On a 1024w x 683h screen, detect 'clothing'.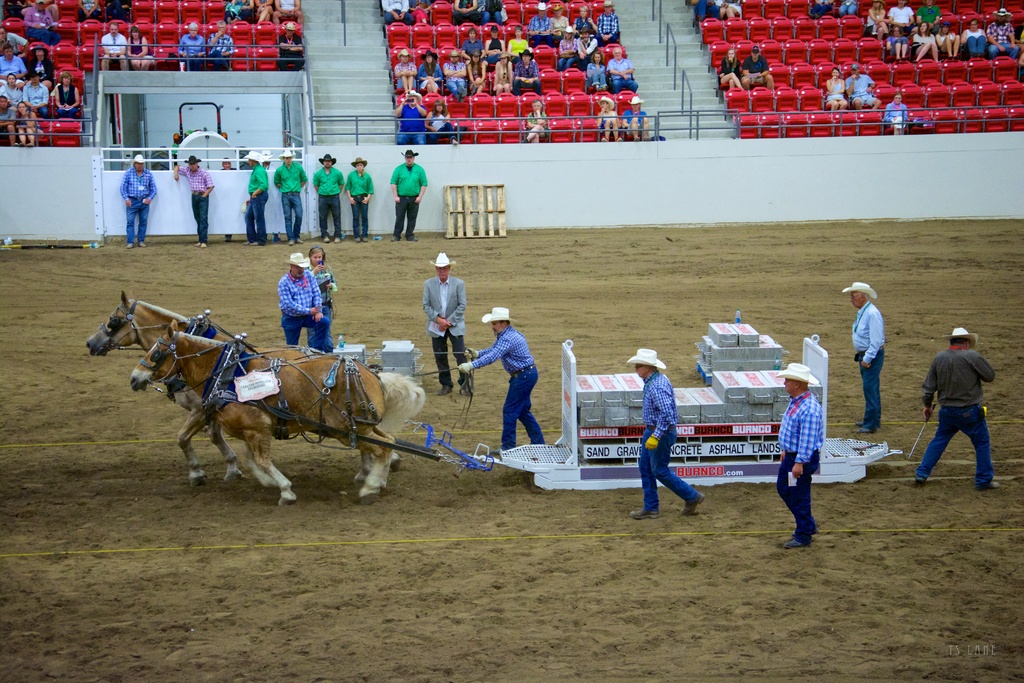
[x1=118, y1=165, x2=155, y2=238].
